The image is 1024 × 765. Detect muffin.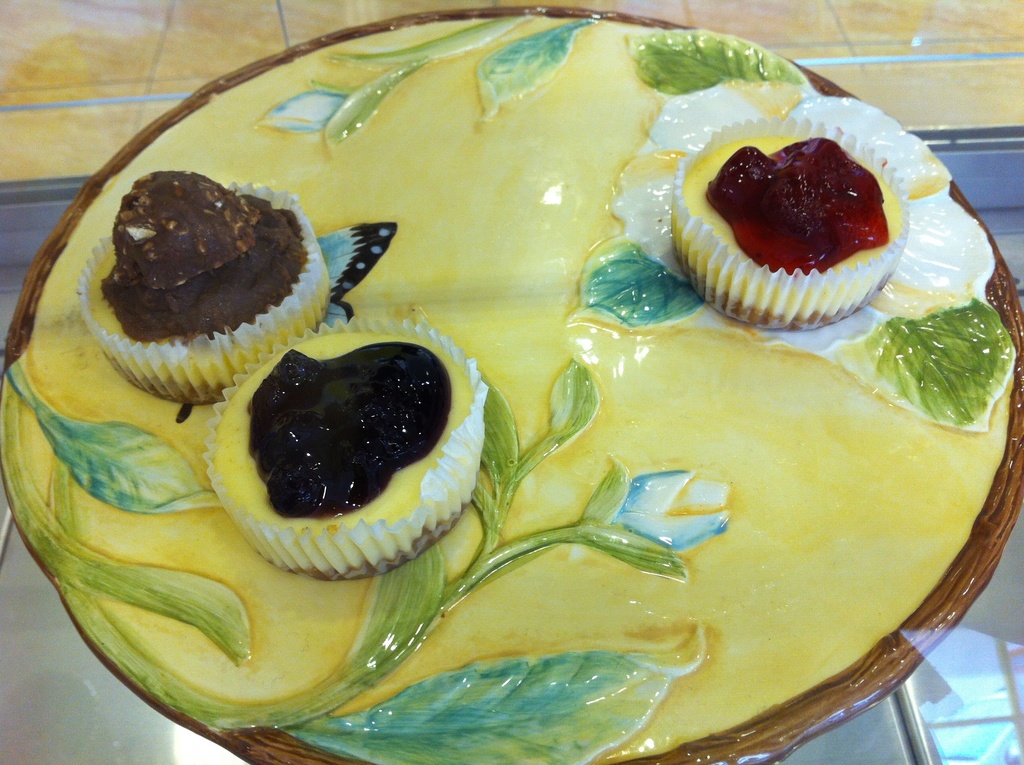
Detection: [x1=662, y1=118, x2=918, y2=332].
